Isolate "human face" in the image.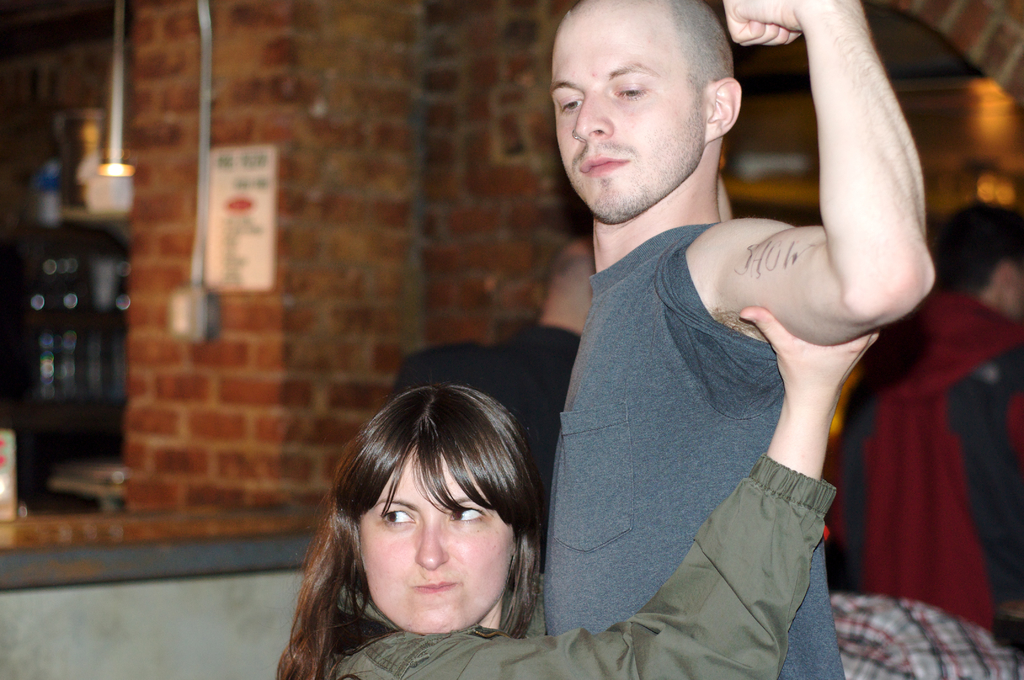
Isolated region: <bbox>1012, 257, 1023, 324</bbox>.
